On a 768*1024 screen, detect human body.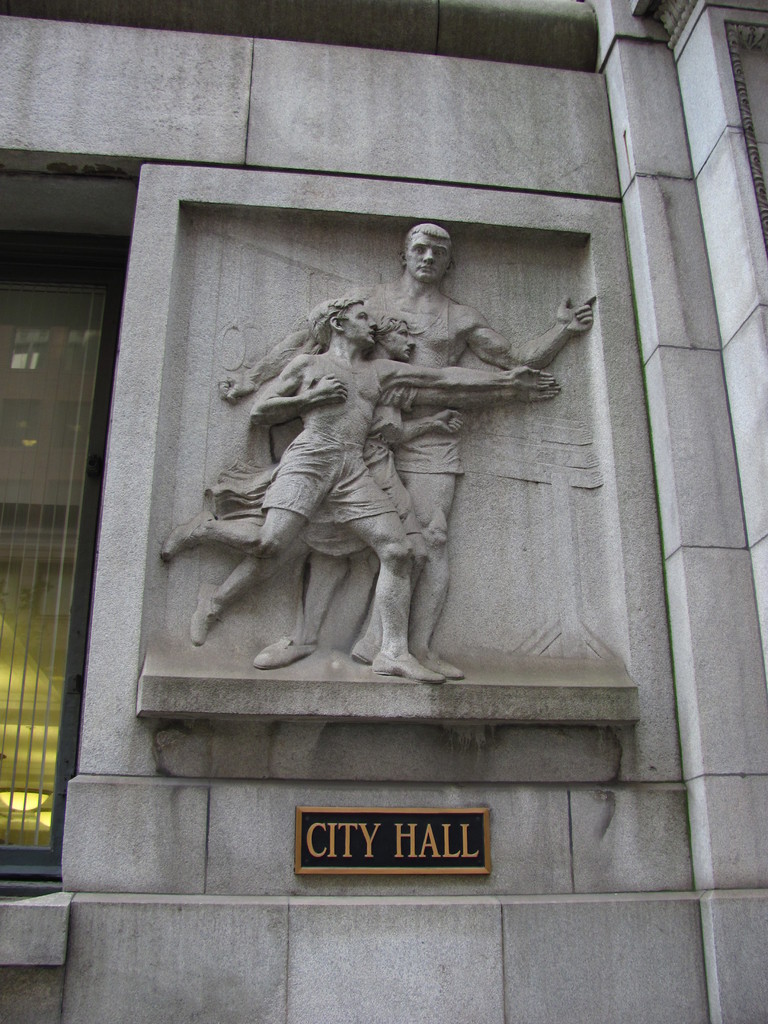
<region>188, 383, 563, 680</region>.
